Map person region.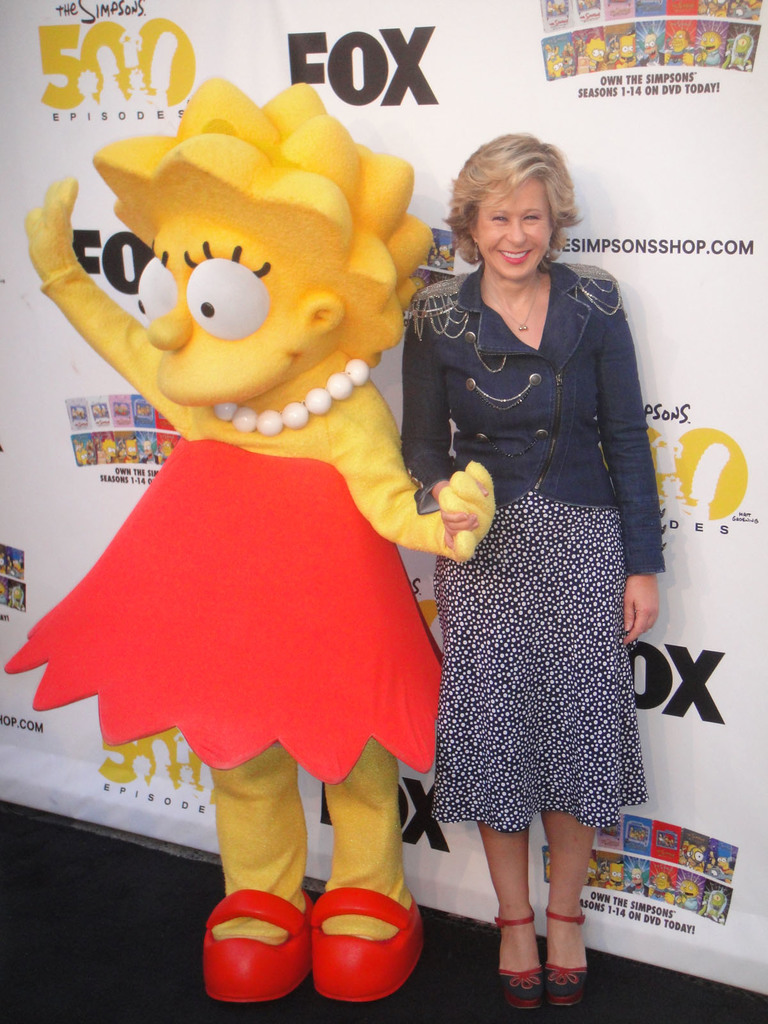
Mapped to [left=323, top=63, right=621, bottom=1002].
